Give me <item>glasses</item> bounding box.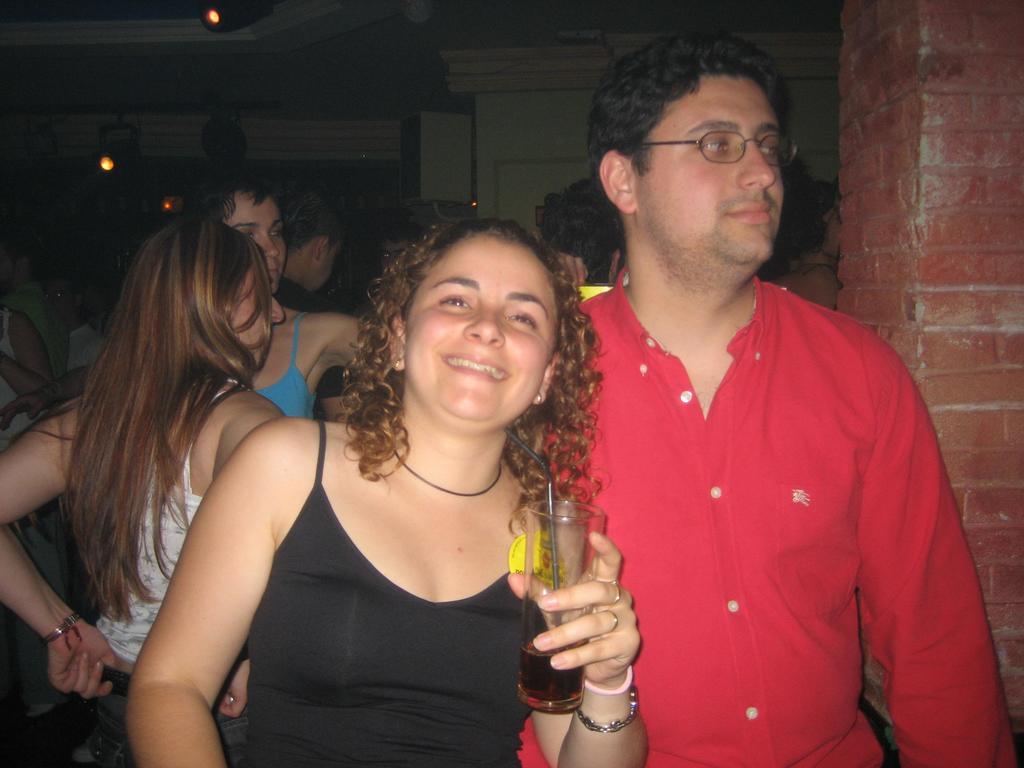
(641,109,791,163).
